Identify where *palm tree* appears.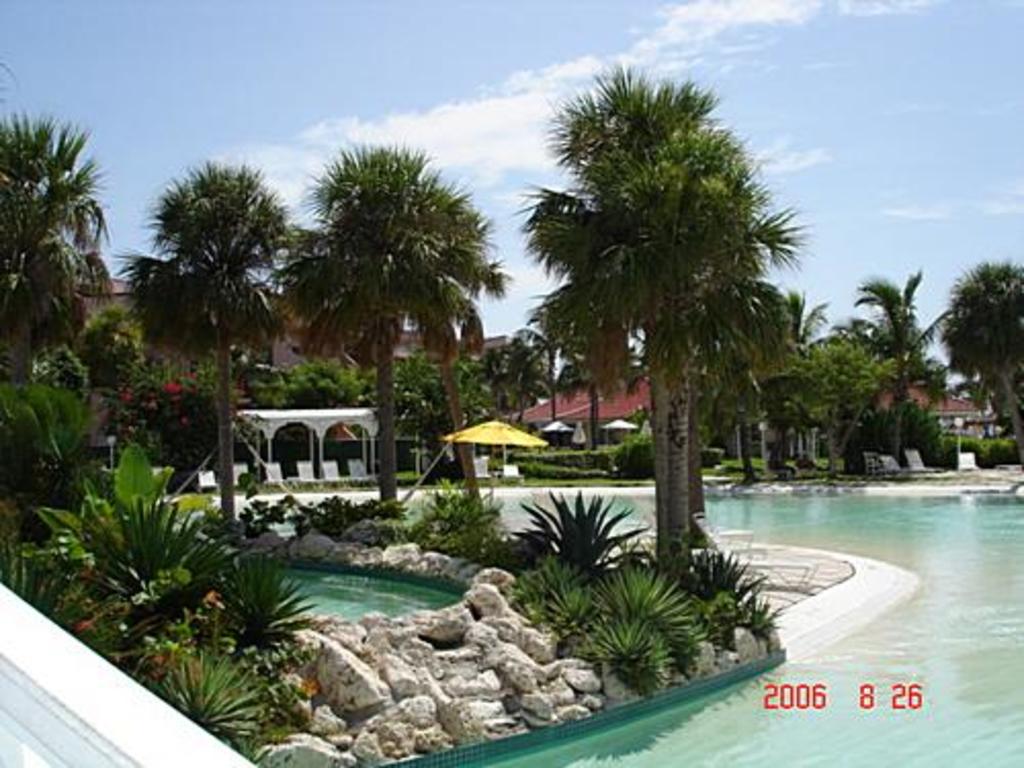
Appears at 39, 246, 135, 389.
